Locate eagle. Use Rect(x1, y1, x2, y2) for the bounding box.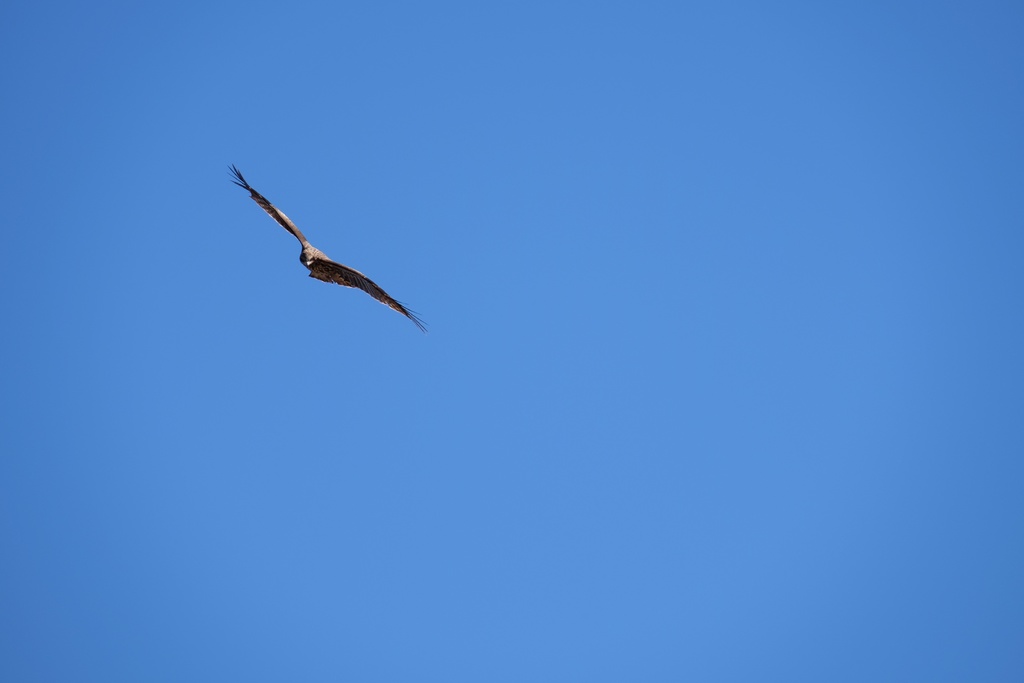
Rect(227, 165, 426, 333).
